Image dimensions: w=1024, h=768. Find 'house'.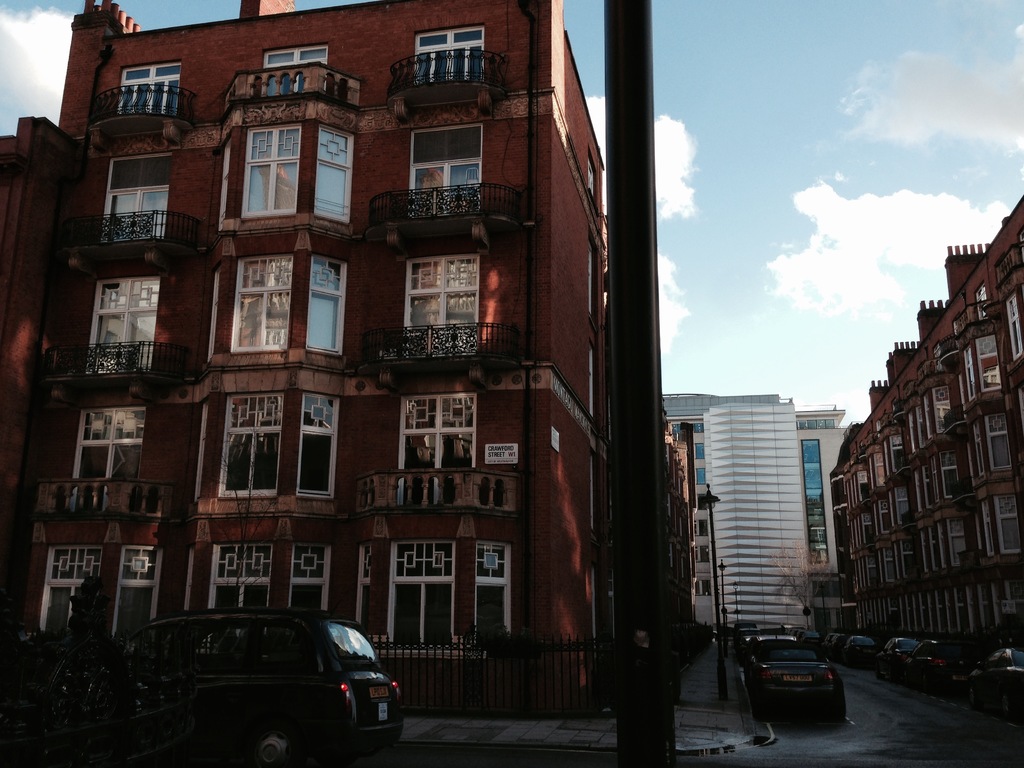
bbox(692, 388, 810, 637).
